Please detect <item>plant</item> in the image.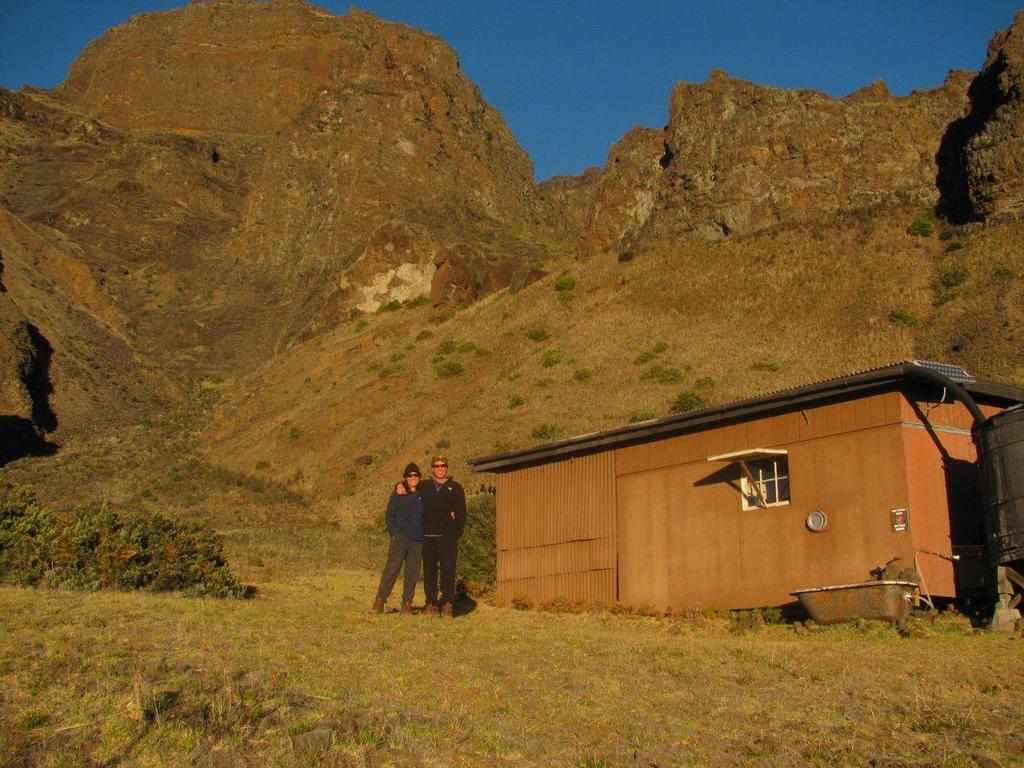
{"left": 397, "top": 387, "right": 423, "bottom": 399}.
